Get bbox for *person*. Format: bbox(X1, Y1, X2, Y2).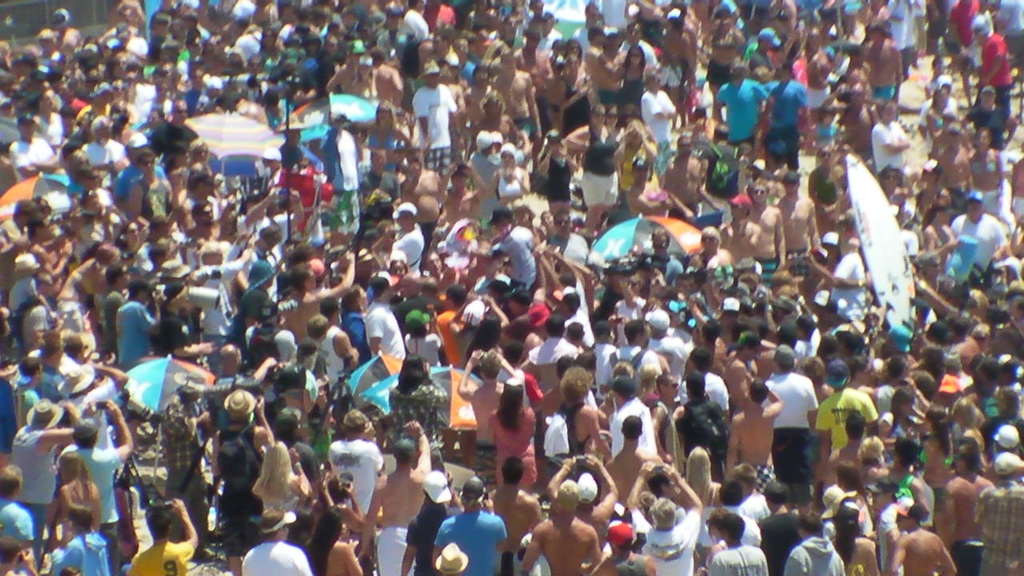
bbox(10, 395, 69, 526).
